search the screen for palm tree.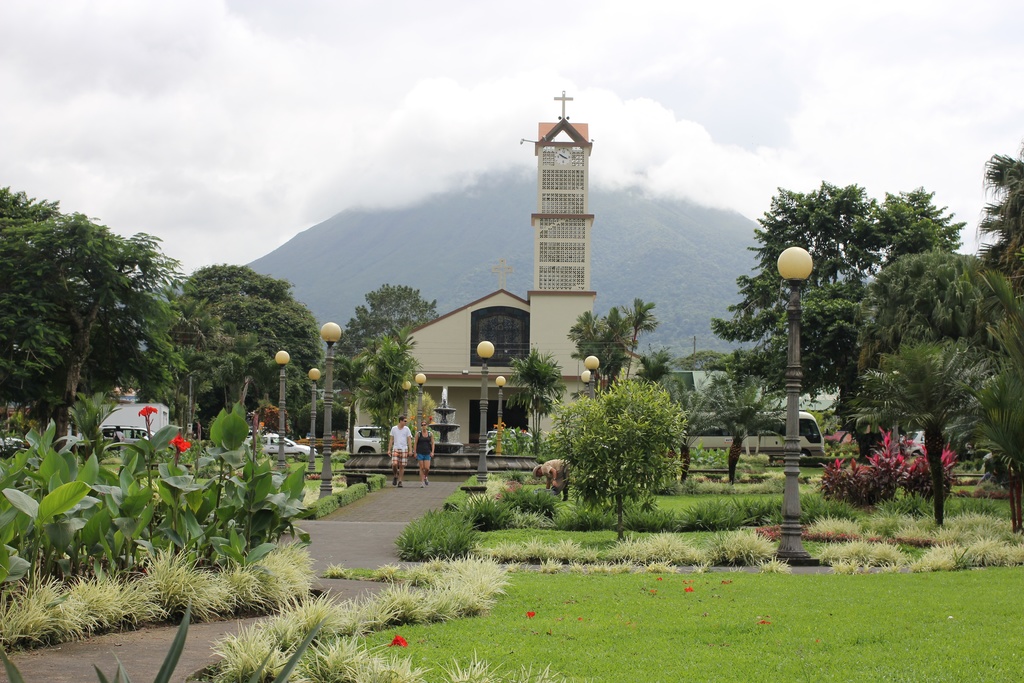
Found at rect(353, 329, 421, 448).
